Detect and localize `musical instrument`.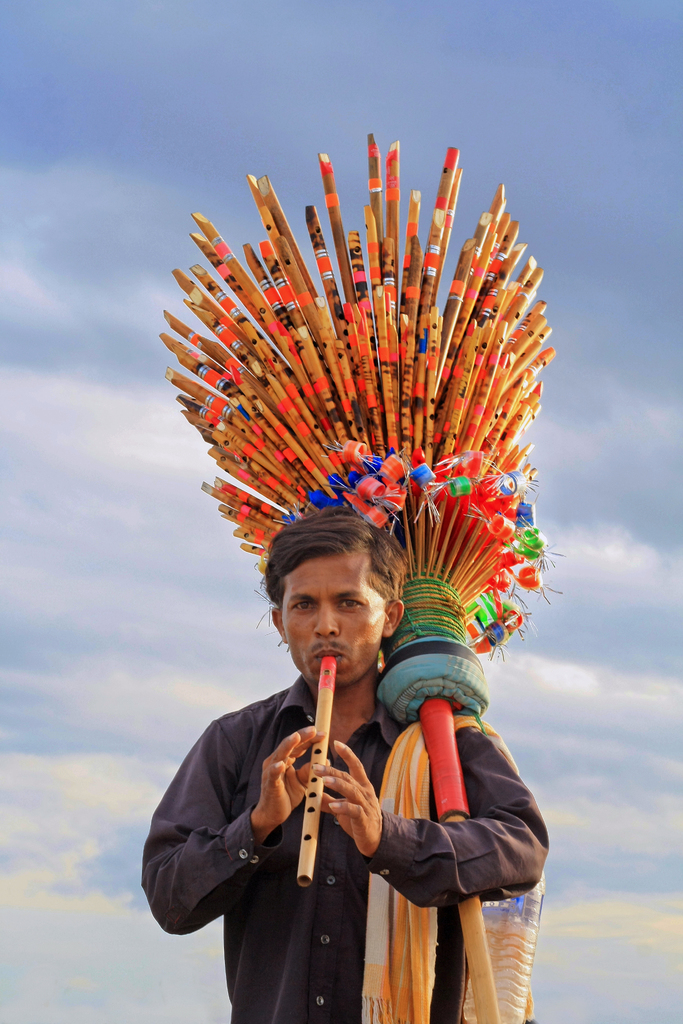
Localized at 295, 660, 344, 884.
